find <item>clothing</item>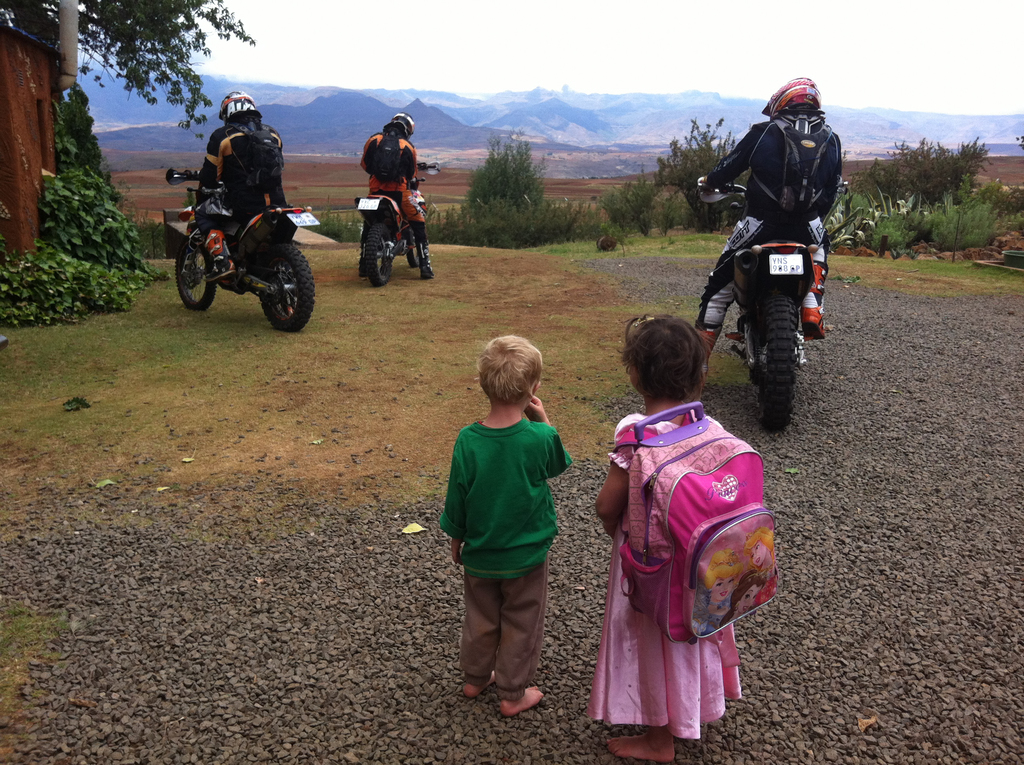
l=437, t=415, r=572, b=697
